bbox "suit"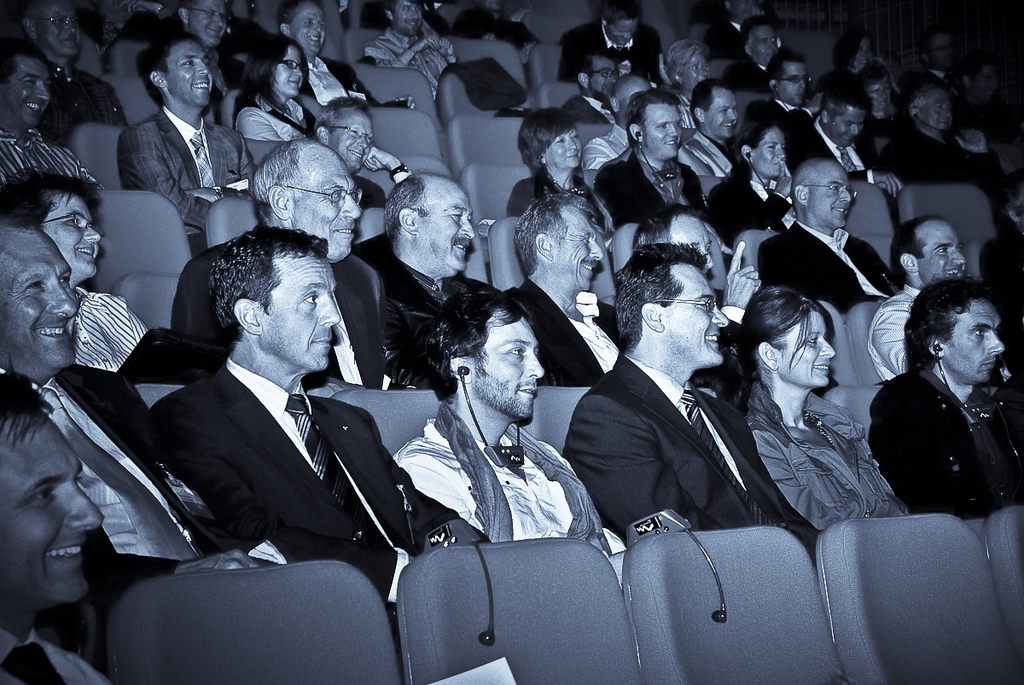
x1=172, y1=229, x2=387, y2=386
